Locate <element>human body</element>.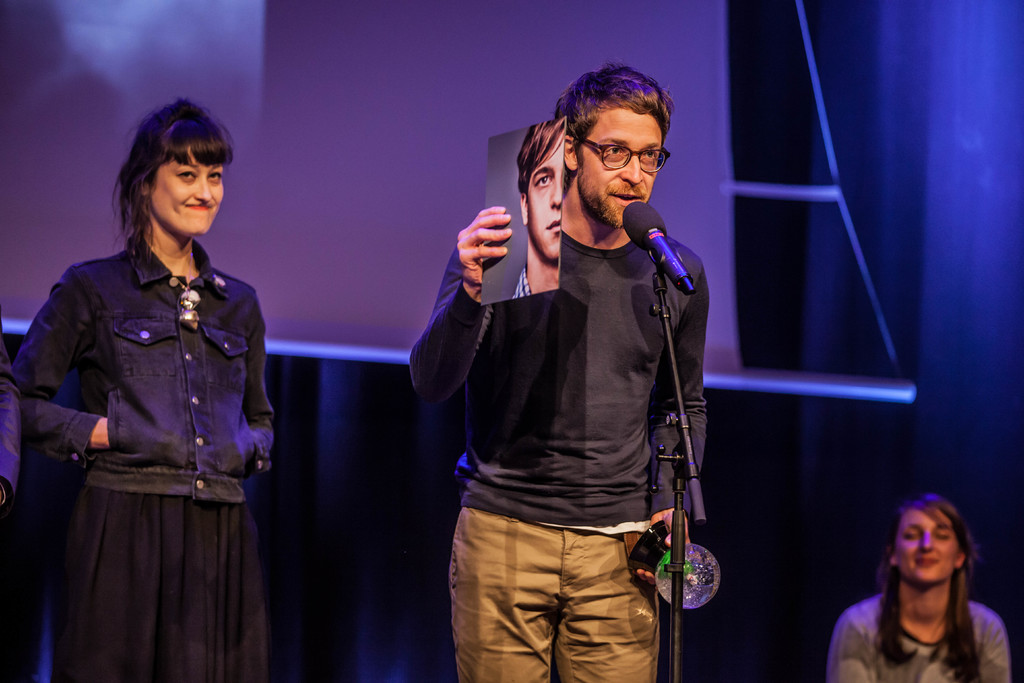
Bounding box: {"x1": 0, "y1": 316, "x2": 24, "y2": 502}.
